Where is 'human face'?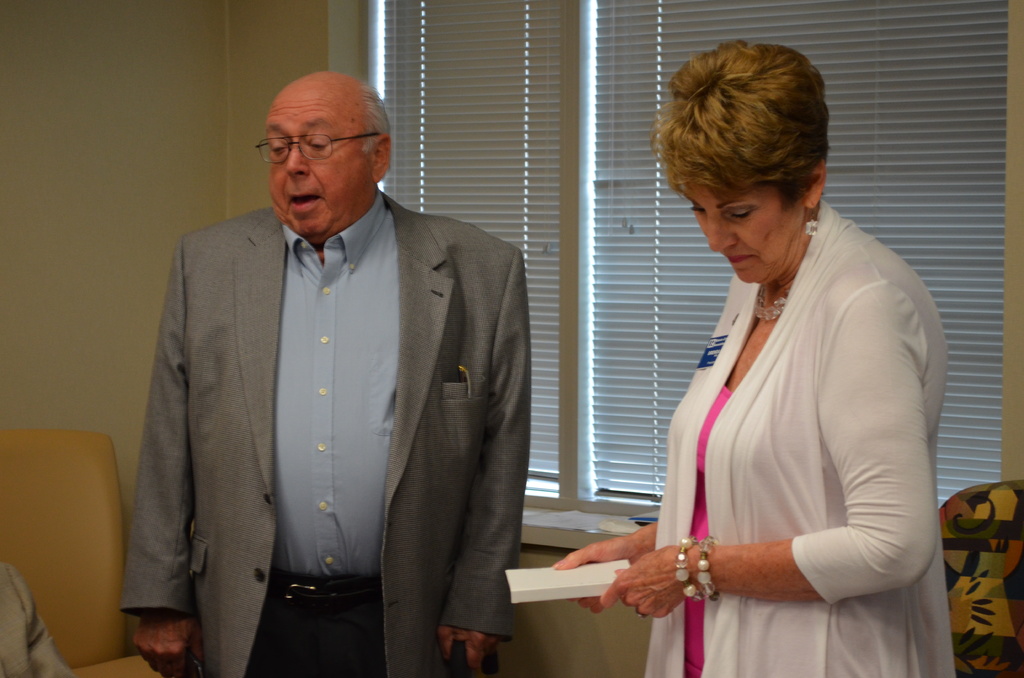
<region>682, 175, 804, 291</region>.
